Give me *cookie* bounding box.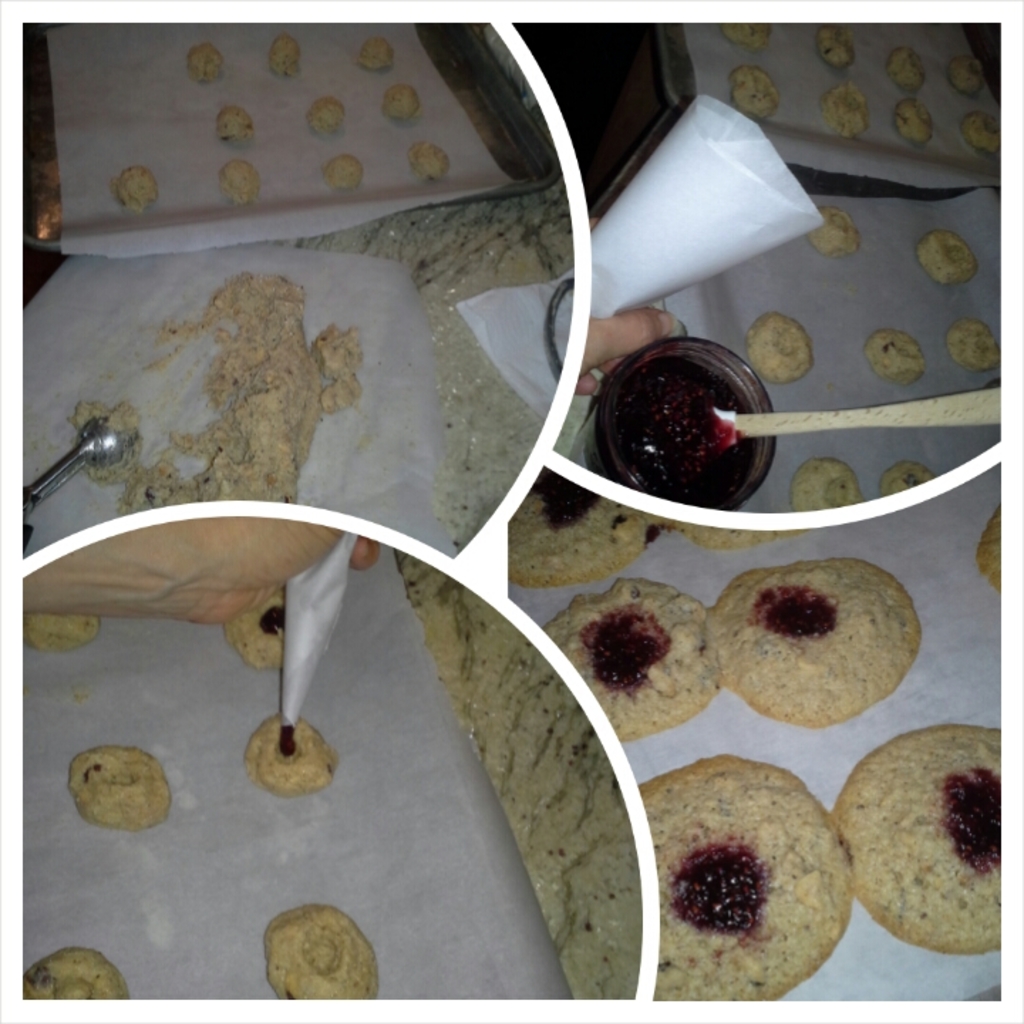
left=976, top=511, right=997, bottom=590.
